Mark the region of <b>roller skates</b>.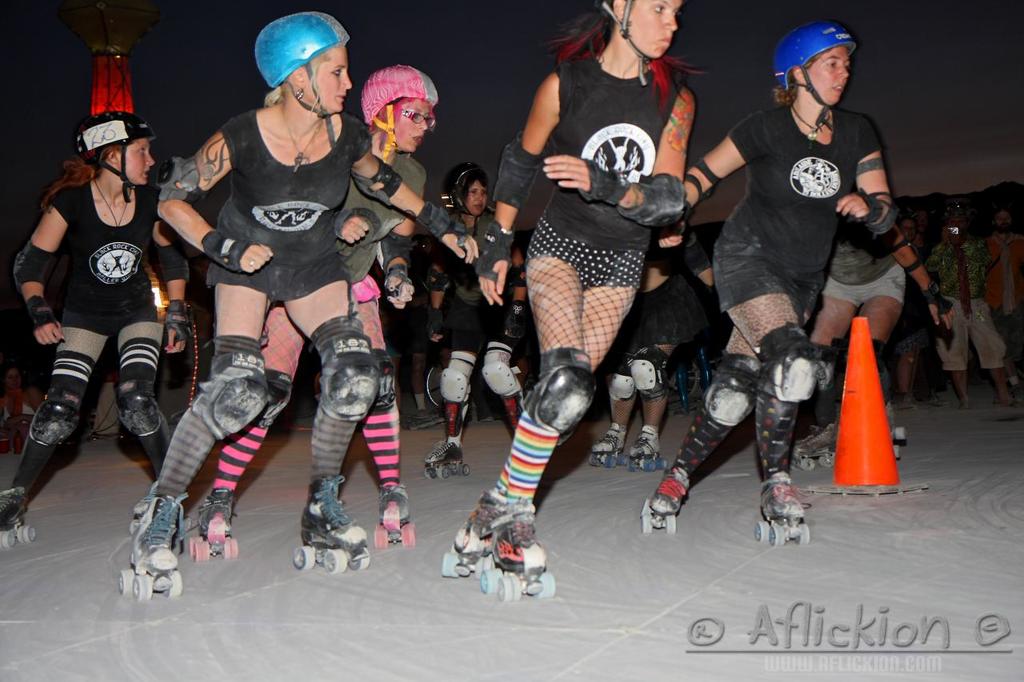
Region: <box>130,477,157,533</box>.
